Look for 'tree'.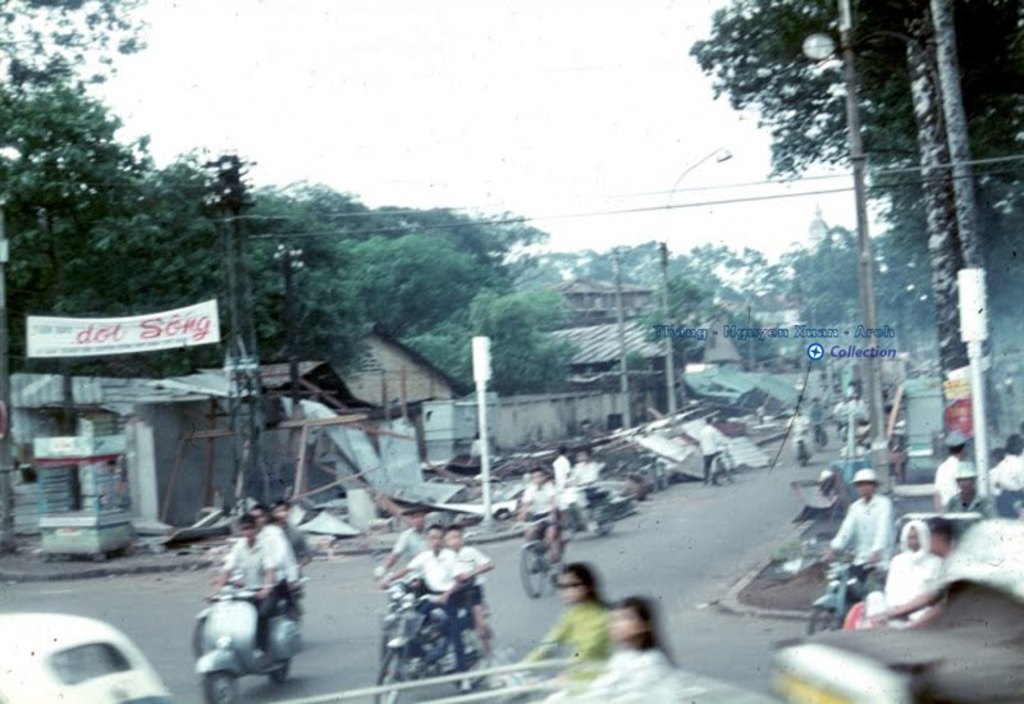
Found: 284/175/502/349.
